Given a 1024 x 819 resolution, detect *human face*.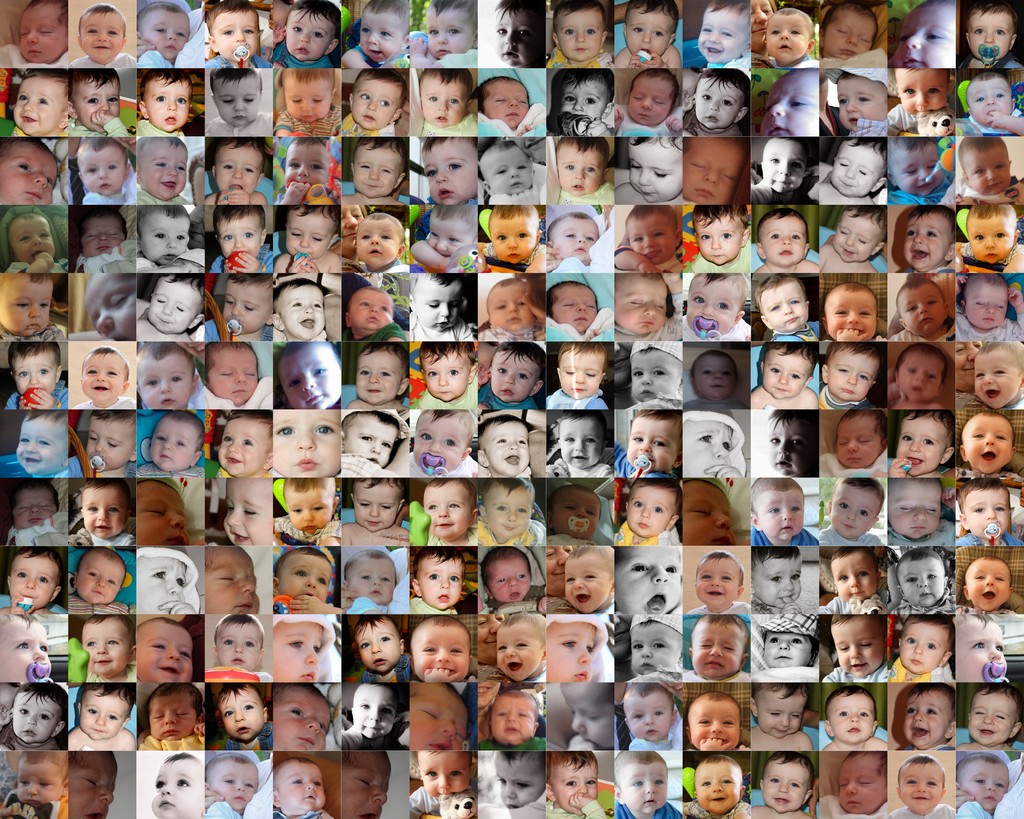
<box>764,353,812,397</box>.
